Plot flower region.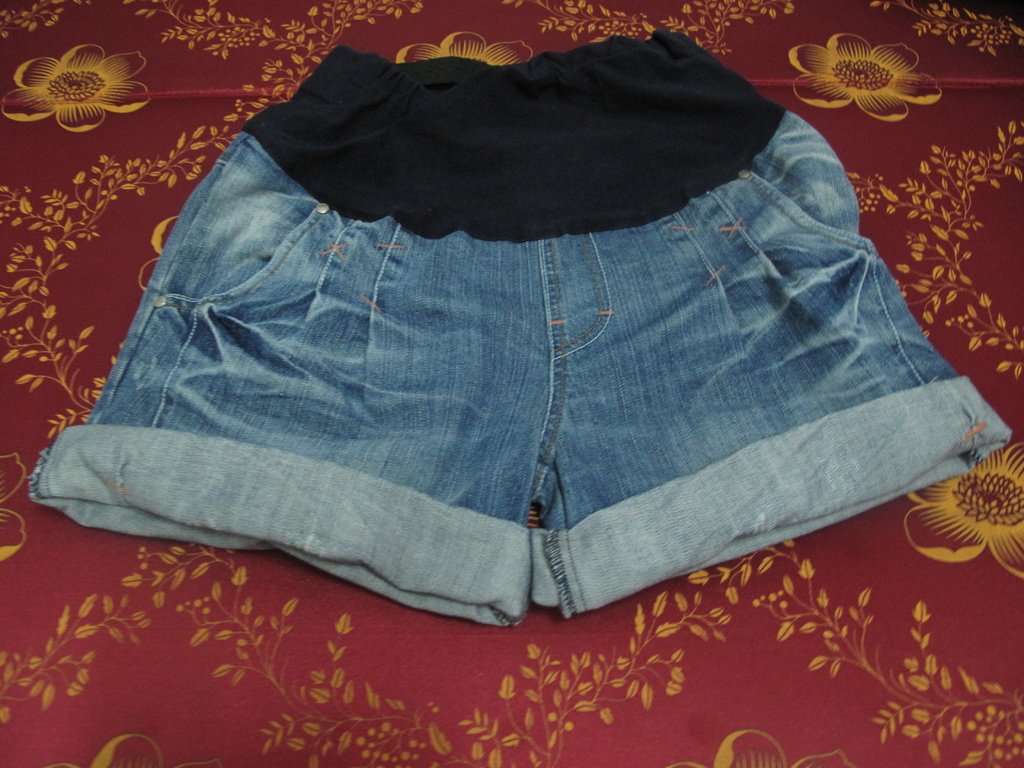
Plotted at [0, 45, 146, 135].
